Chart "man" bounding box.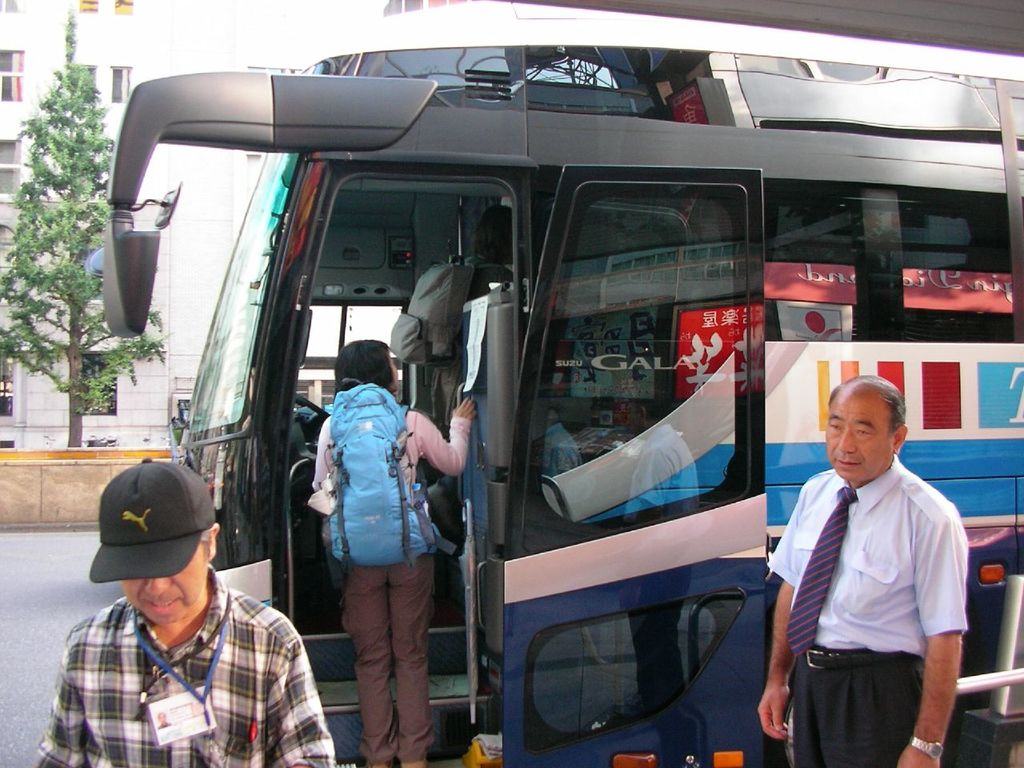
Charted: Rect(758, 372, 970, 764).
